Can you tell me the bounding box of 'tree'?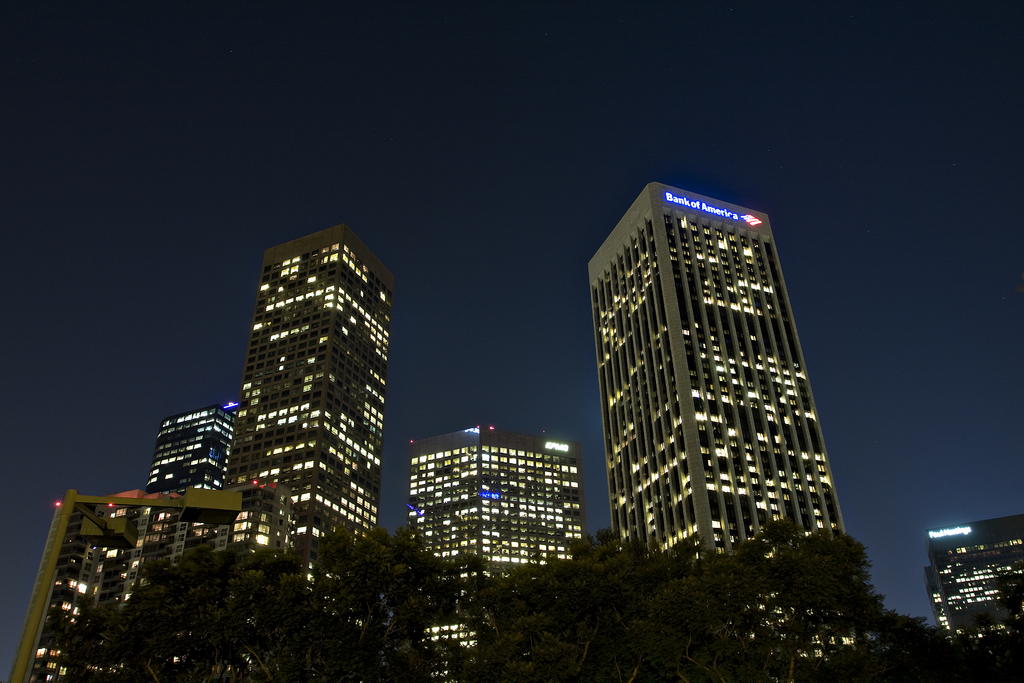
bbox=(75, 510, 1023, 682).
